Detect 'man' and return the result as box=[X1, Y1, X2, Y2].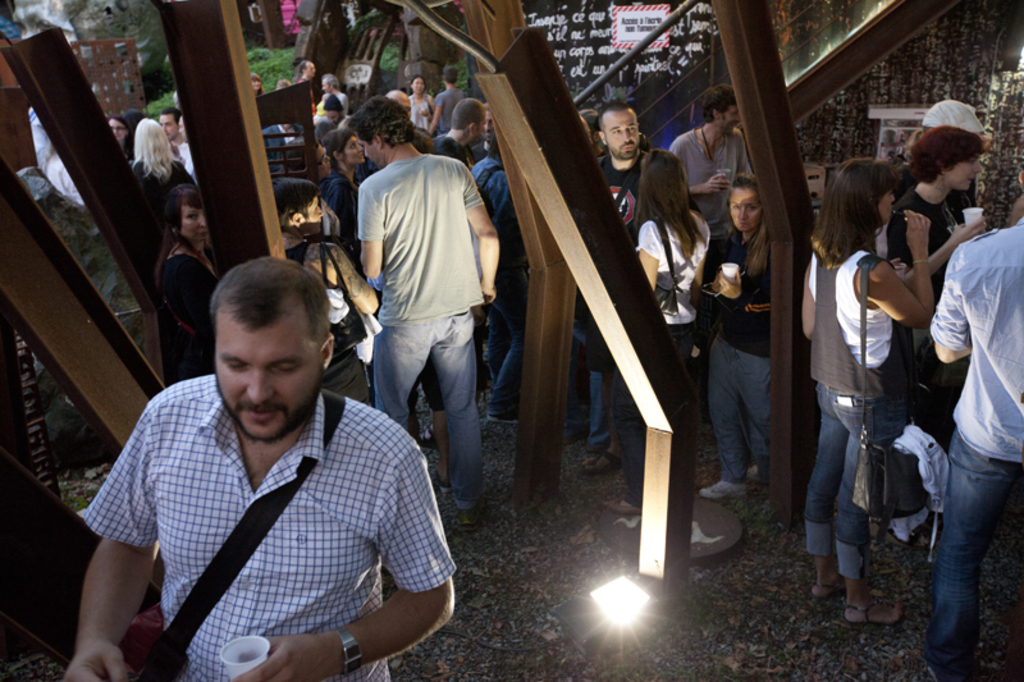
box=[925, 154, 1023, 679].
